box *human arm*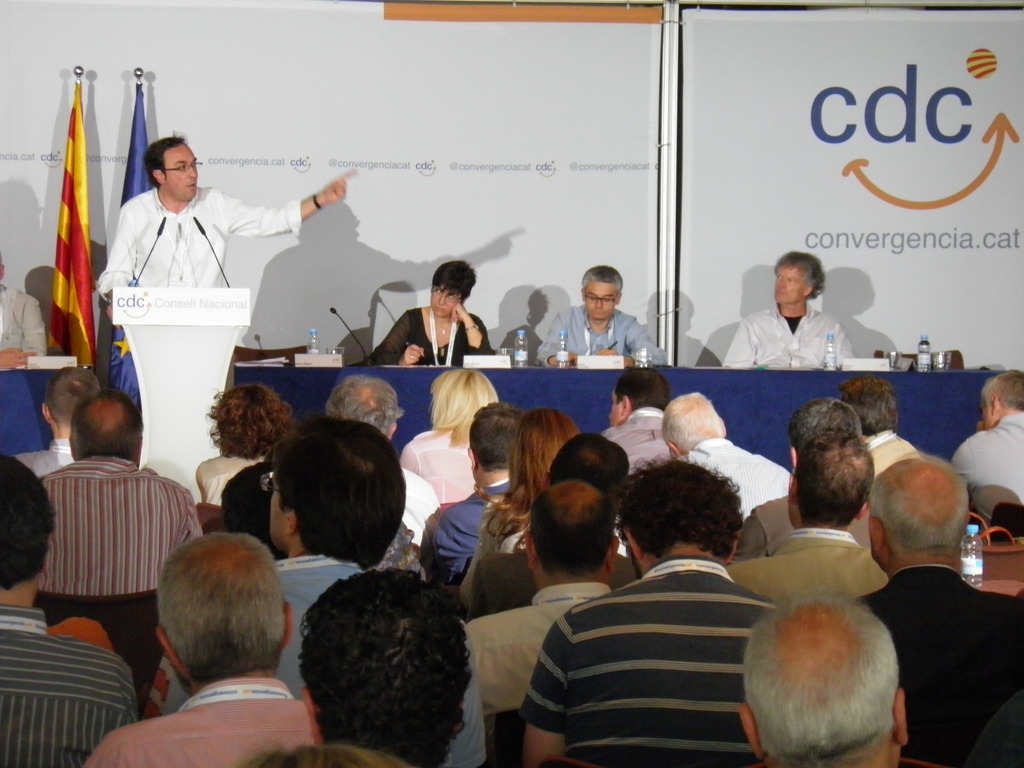
<bbox>0, 344, 38, 369</bbox>
